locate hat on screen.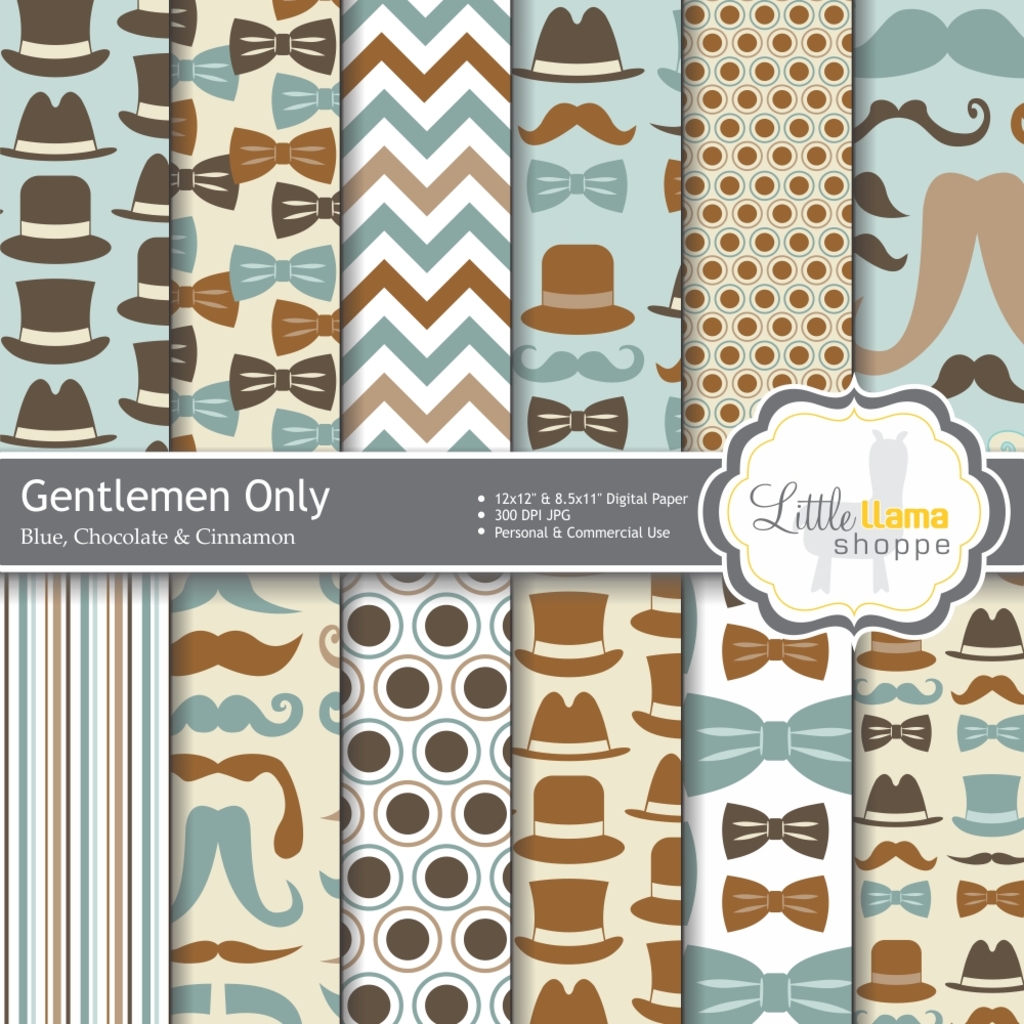
On screen at detection(624, 754, 681, 826).
